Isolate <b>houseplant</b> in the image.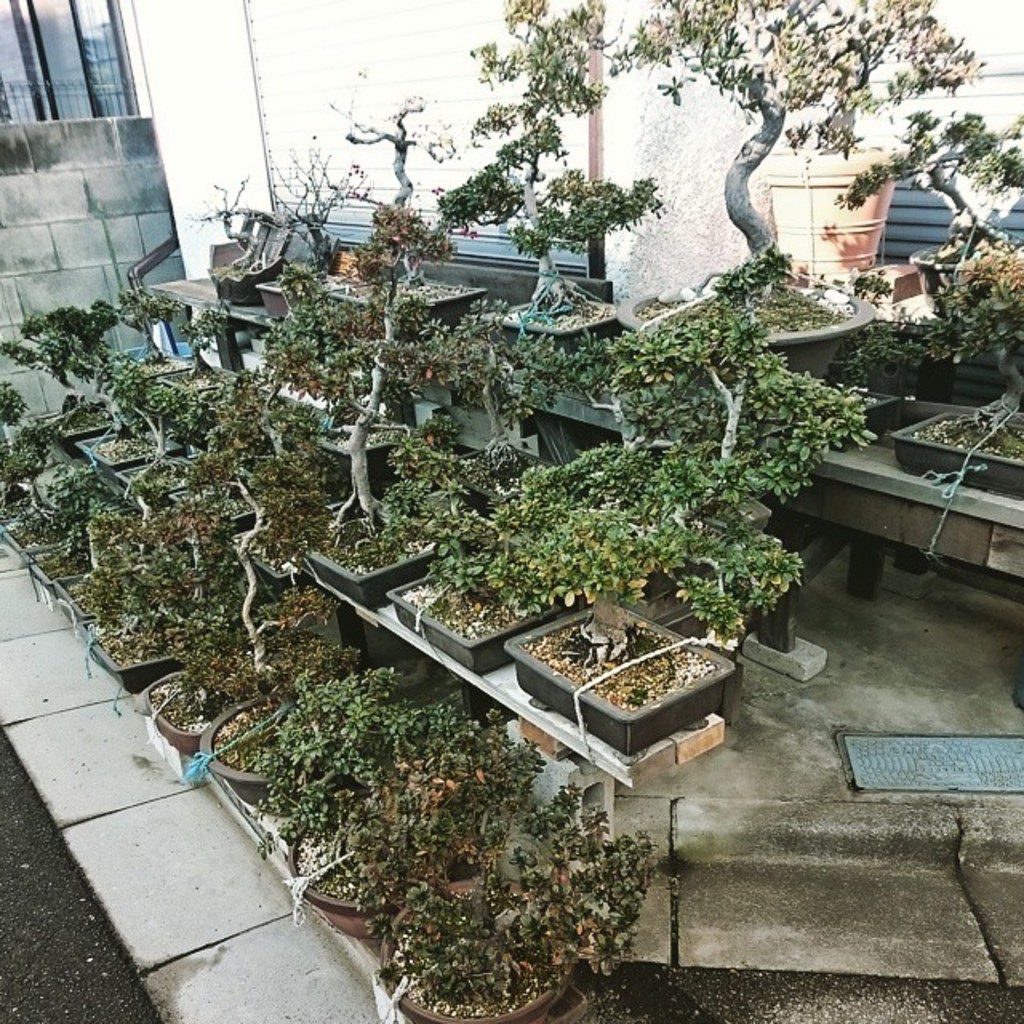
Isolated region: (left=16, top=514, right=134, bottom=602).
